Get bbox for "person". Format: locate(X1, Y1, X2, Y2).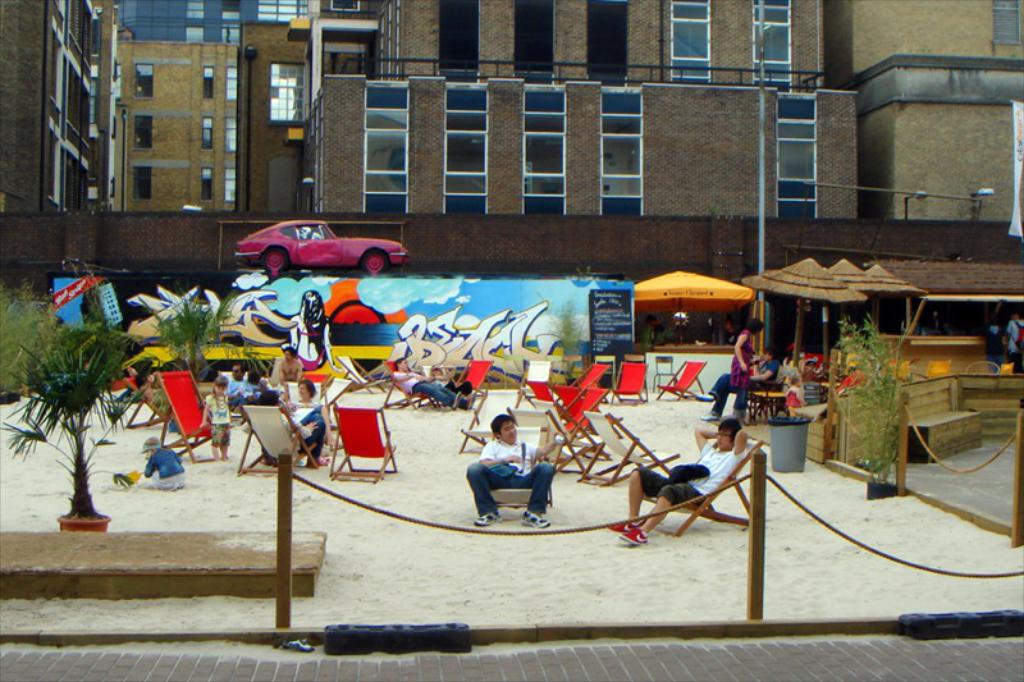
locate(288, 288, 342, 369).
